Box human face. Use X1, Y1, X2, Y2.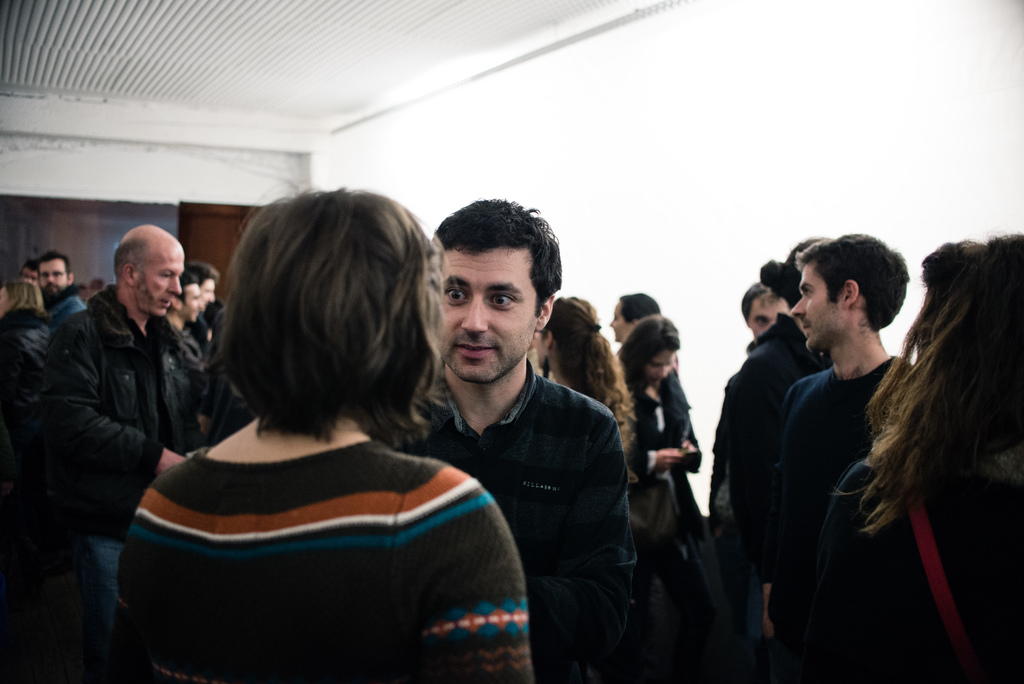
792, 266, 837, 351.
